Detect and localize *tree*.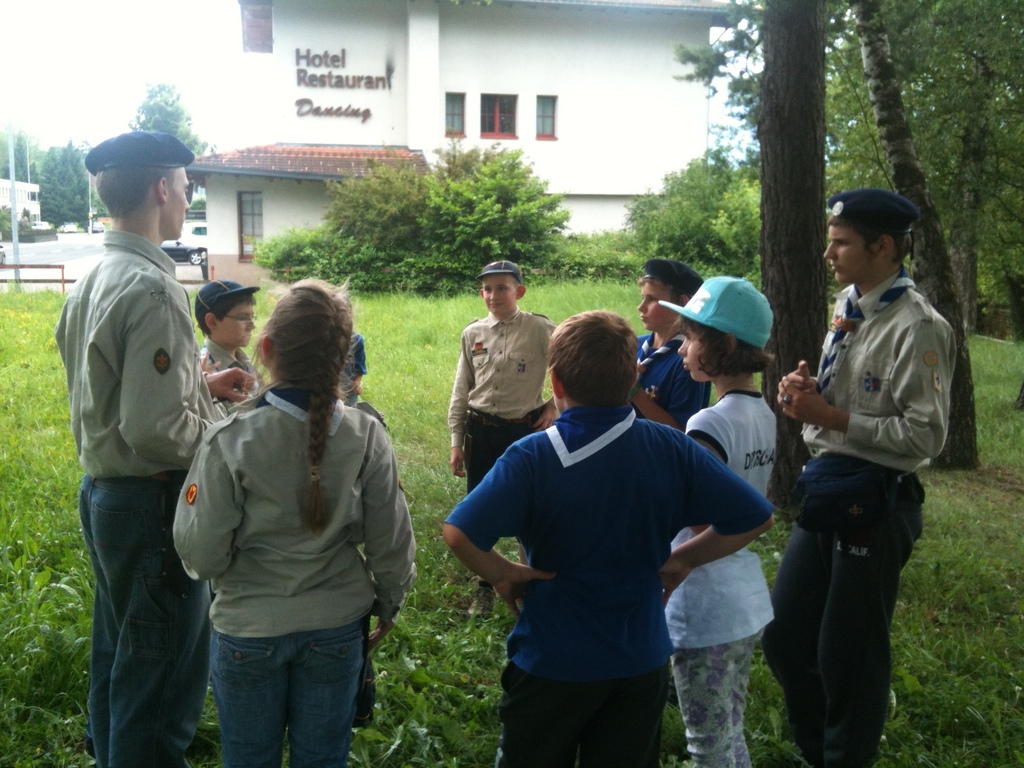
Localized at [834, 0, 990, 479].
